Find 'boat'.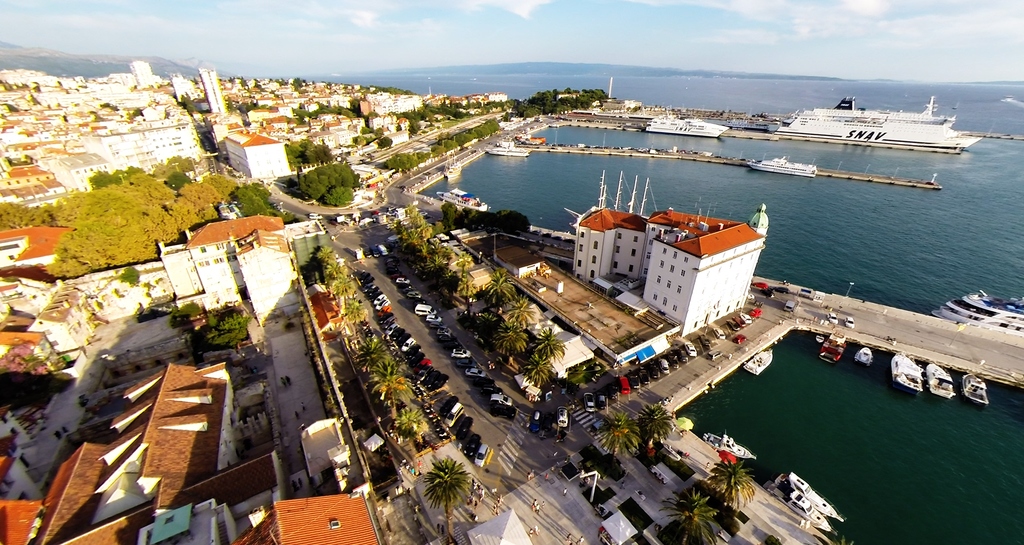
(x1=965, y1=377, x2=990, y2=416).
